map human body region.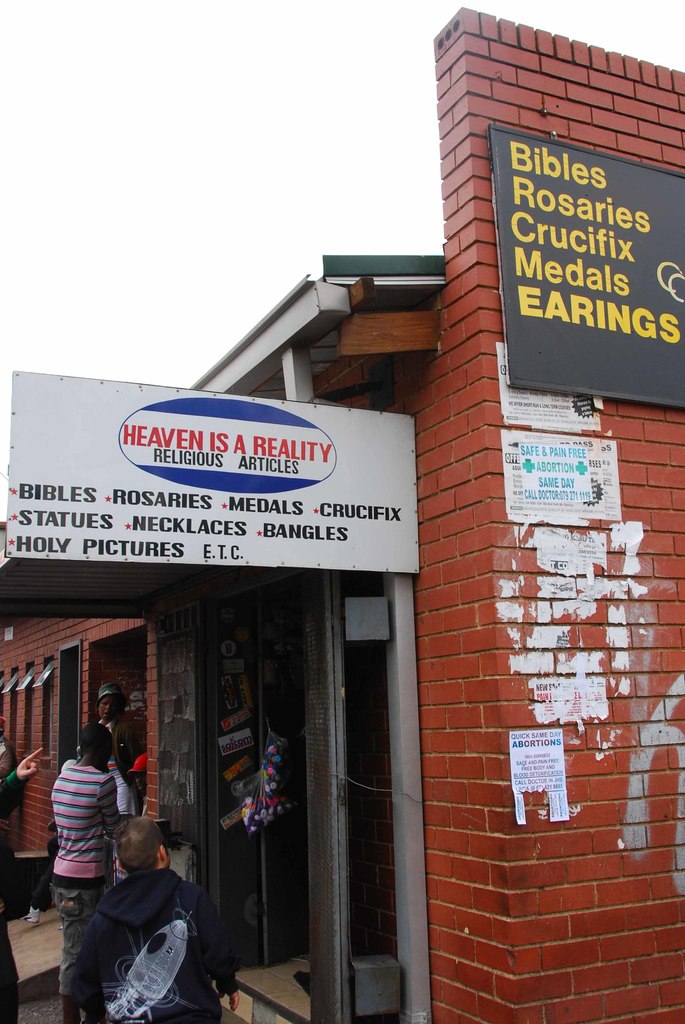
Mapped to 0/743/46/1023.
